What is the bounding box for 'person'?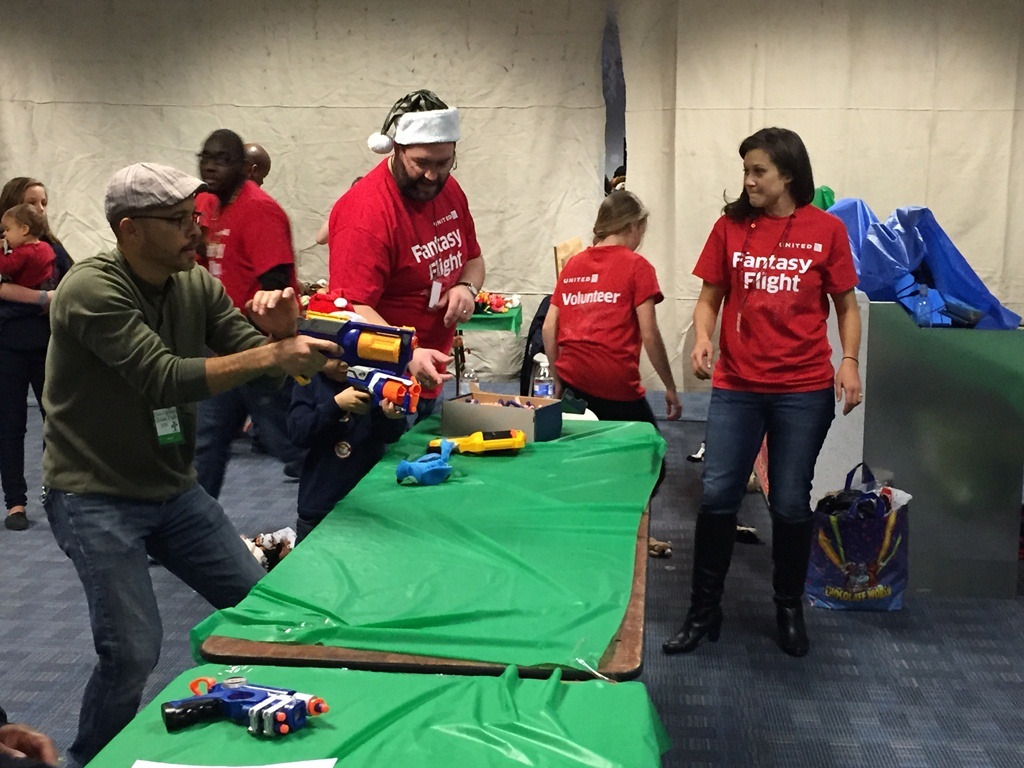
x1=0, y1=174, x2=72, y2=529.
